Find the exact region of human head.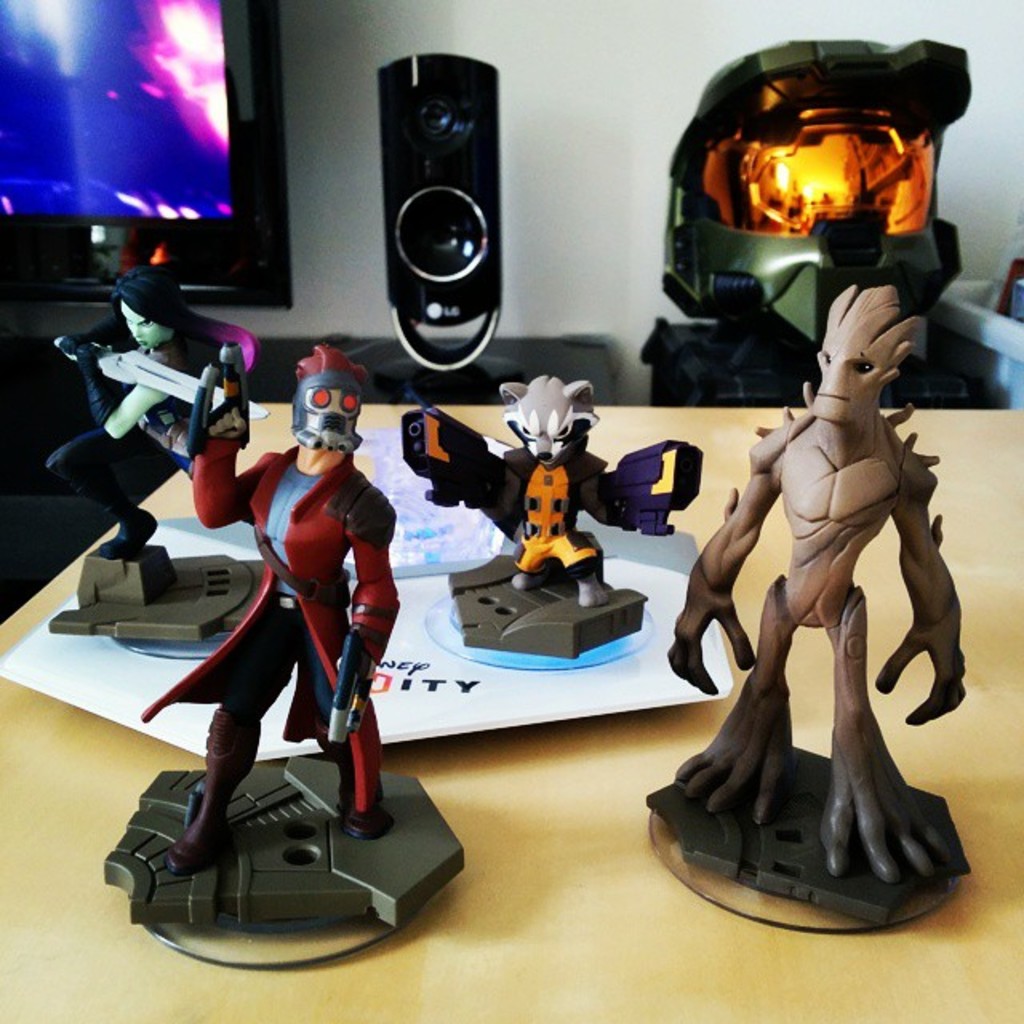
Exact region: <bbox>110, 270, 184, 350</bbox>.
